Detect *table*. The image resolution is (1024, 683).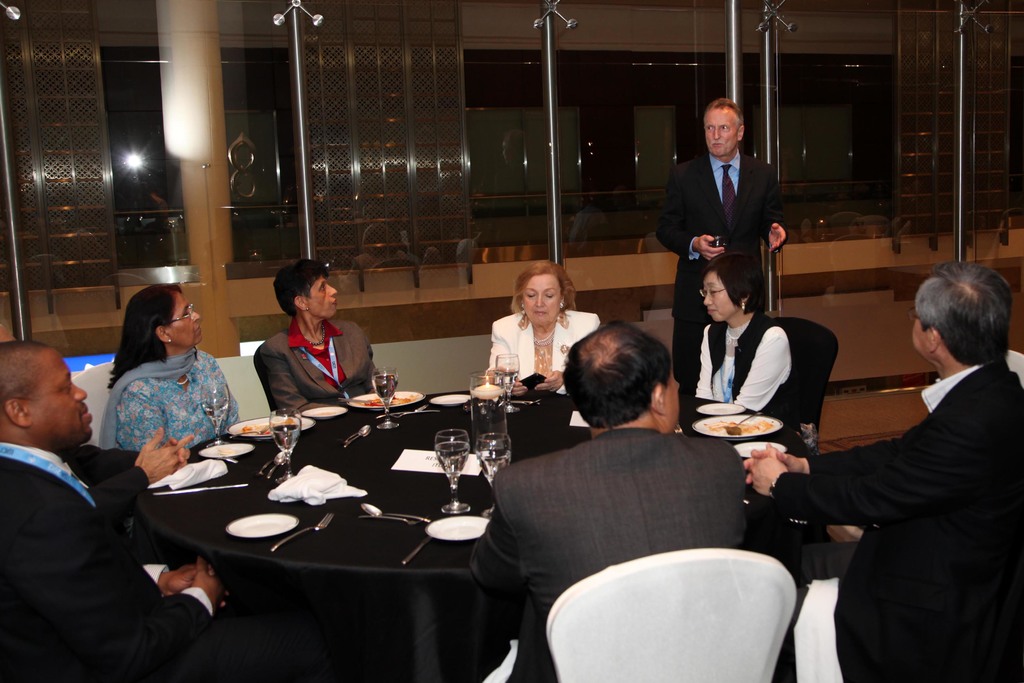
bbox(149, 384, 795, 682).
